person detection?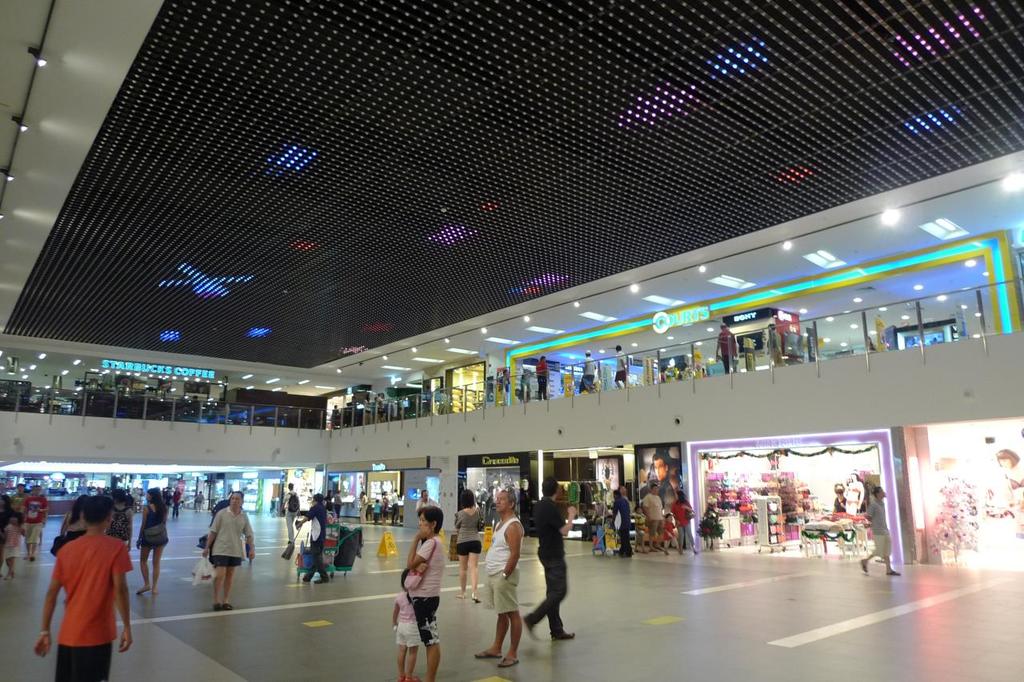
(359,492,373,520)
